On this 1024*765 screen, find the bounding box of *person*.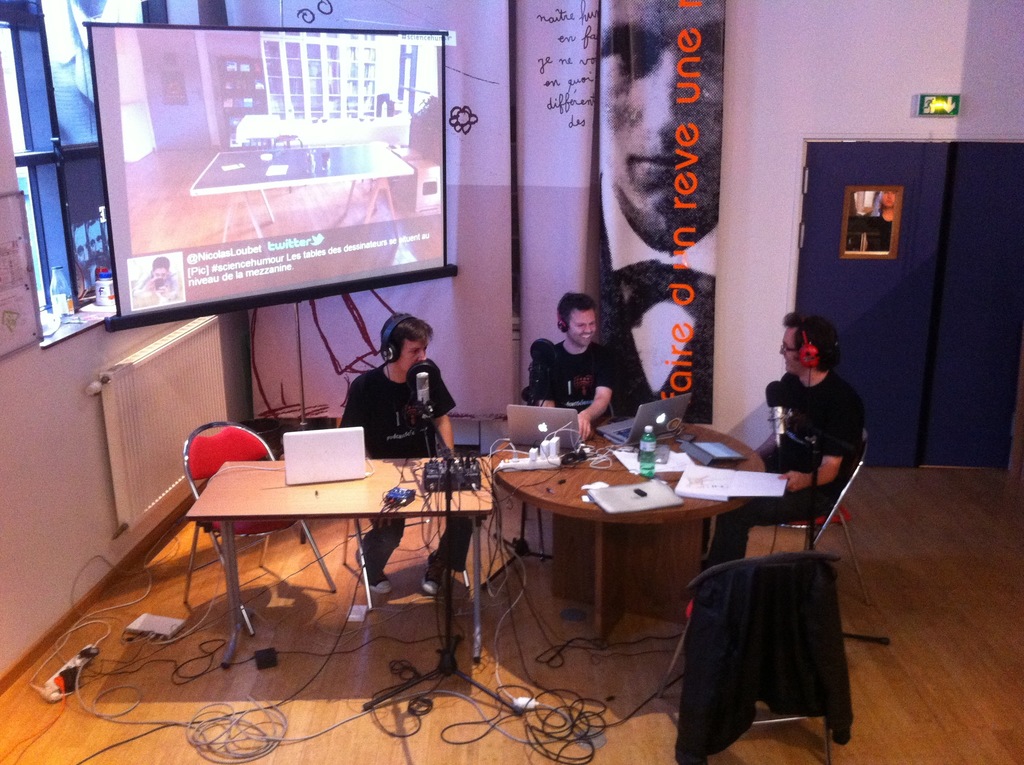
Bounding box: 342, 317, 486, 594.
